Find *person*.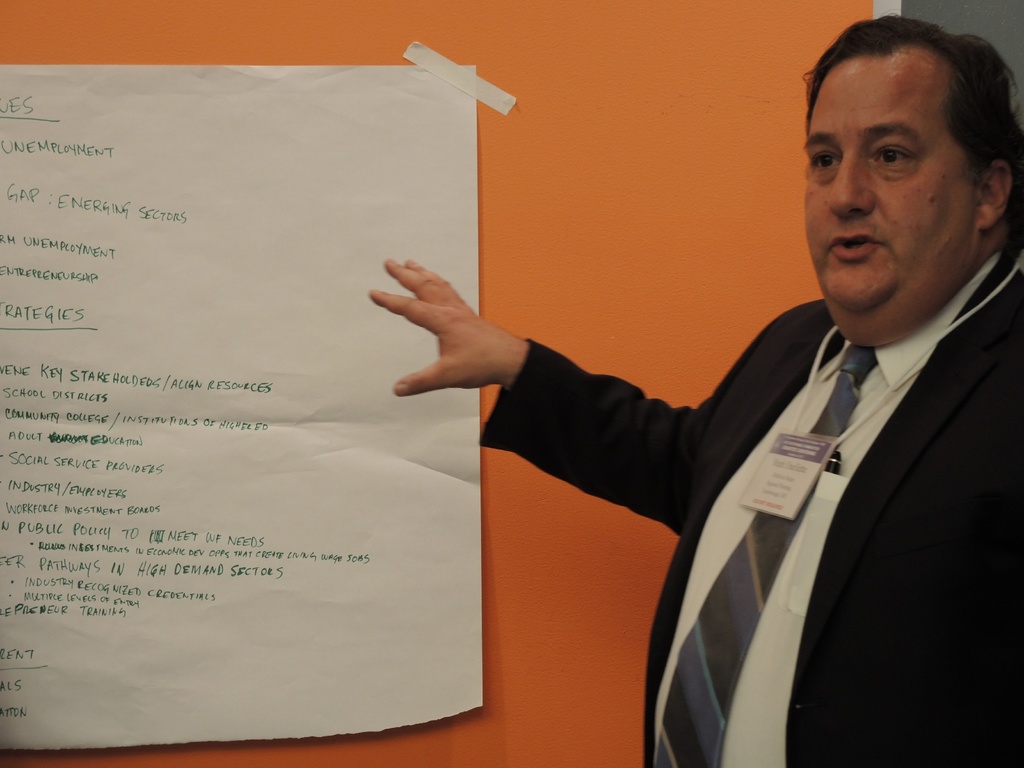
<bbox>333, 112, 1023, 751</bbox>.
